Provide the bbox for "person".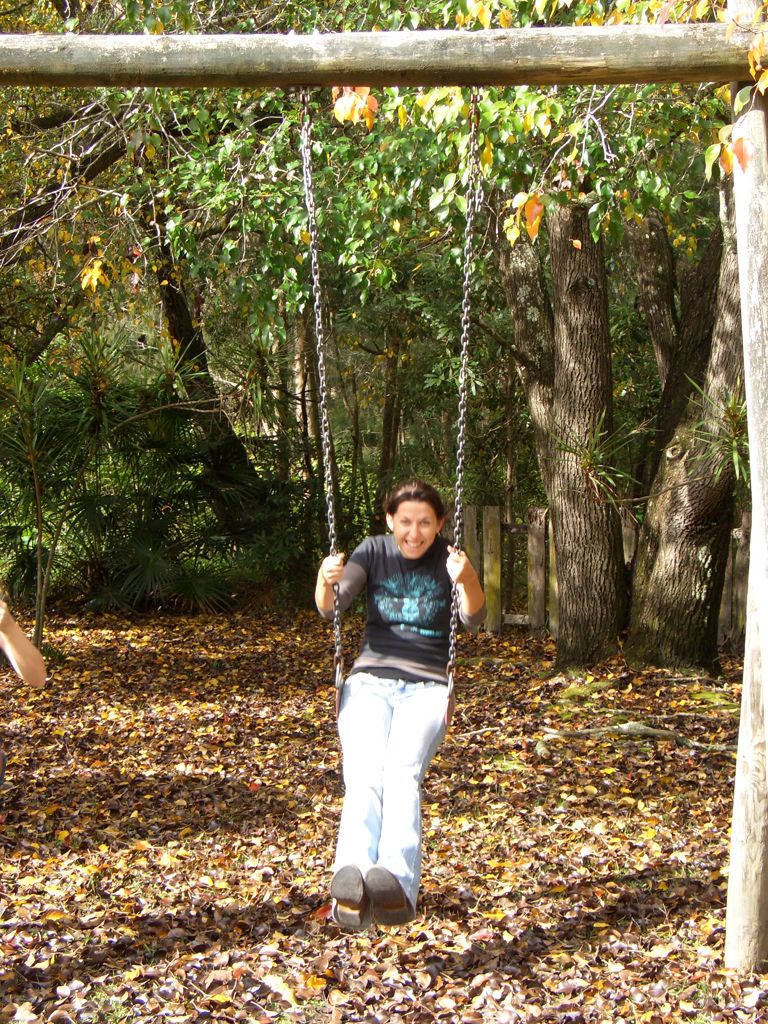
332 447 479 940.
